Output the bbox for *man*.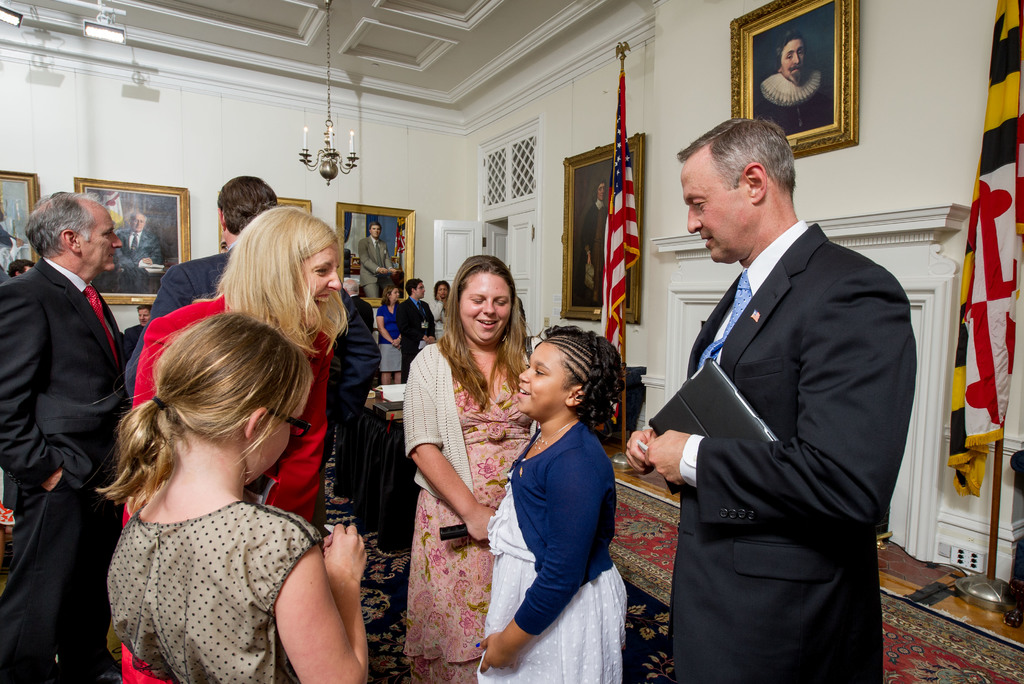
356/224/397/296.
